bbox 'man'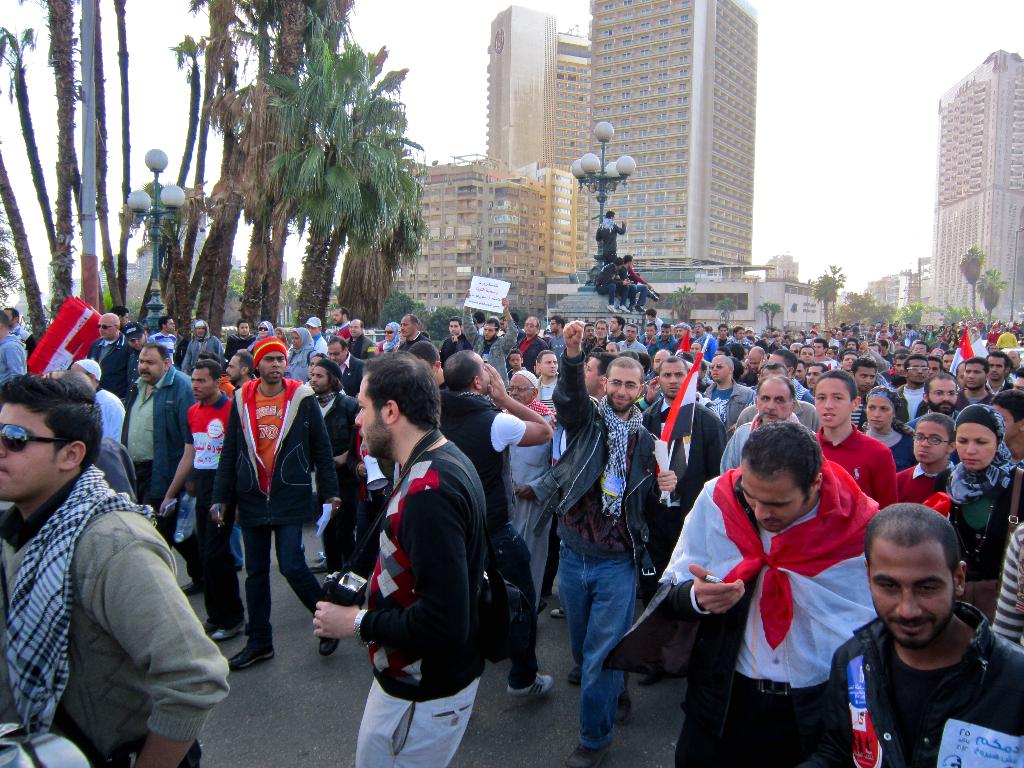
<region>72, 357, 127, 445</region>
